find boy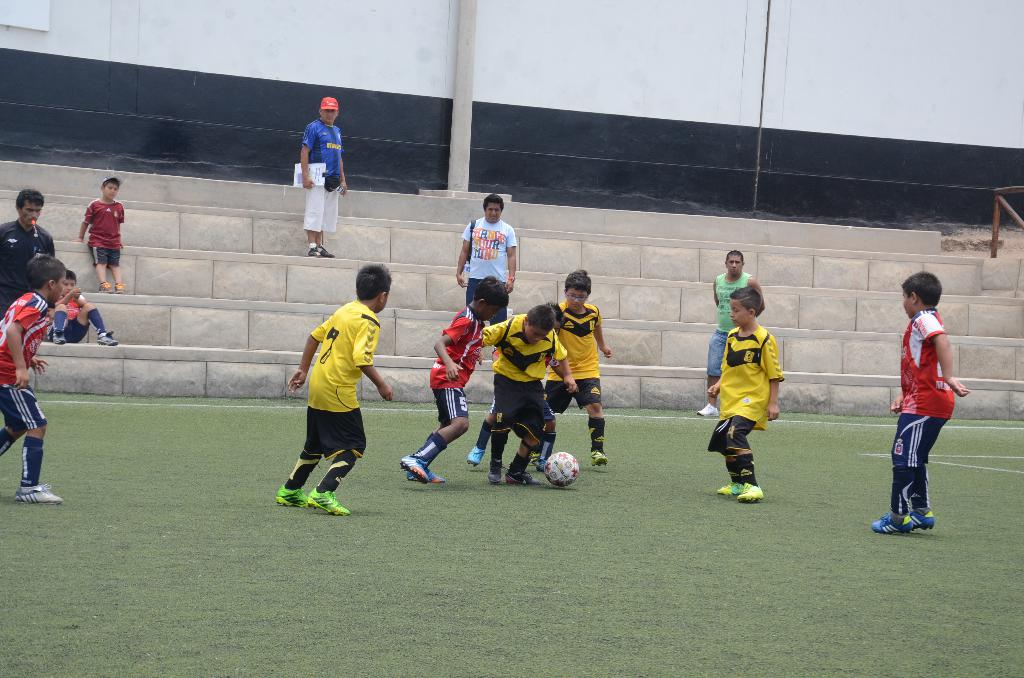
{"left": 401, "top": 276, "right": 508, "bottom": 482}
